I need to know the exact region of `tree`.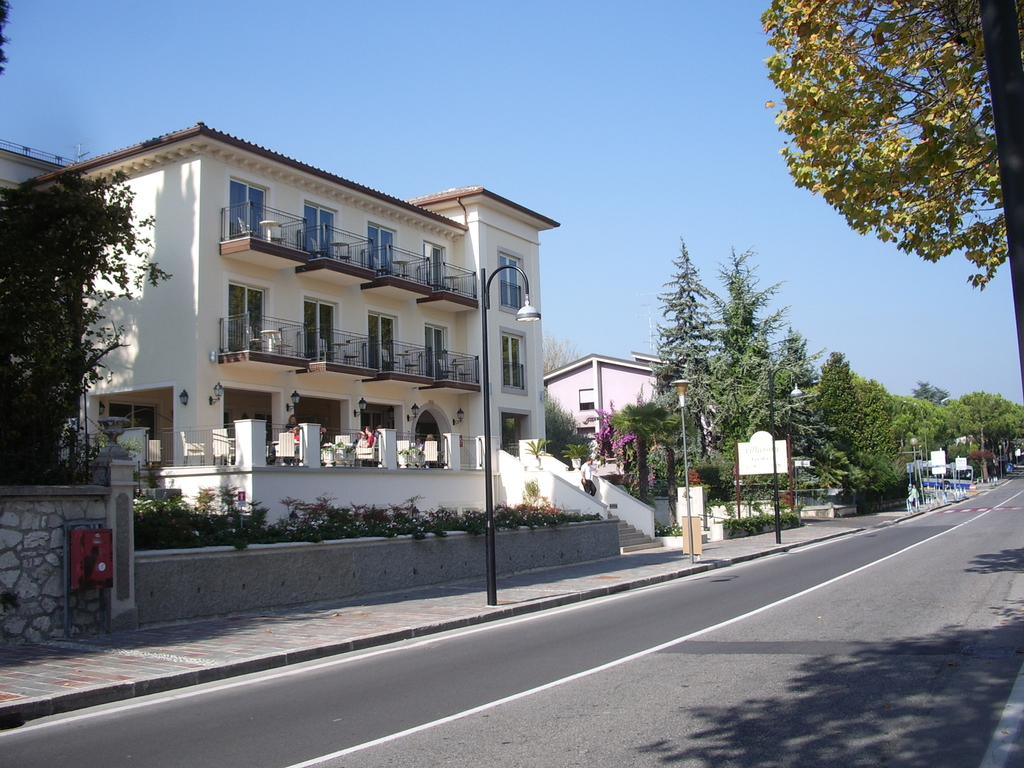
Region: crop(628, 216, 836, 527).
